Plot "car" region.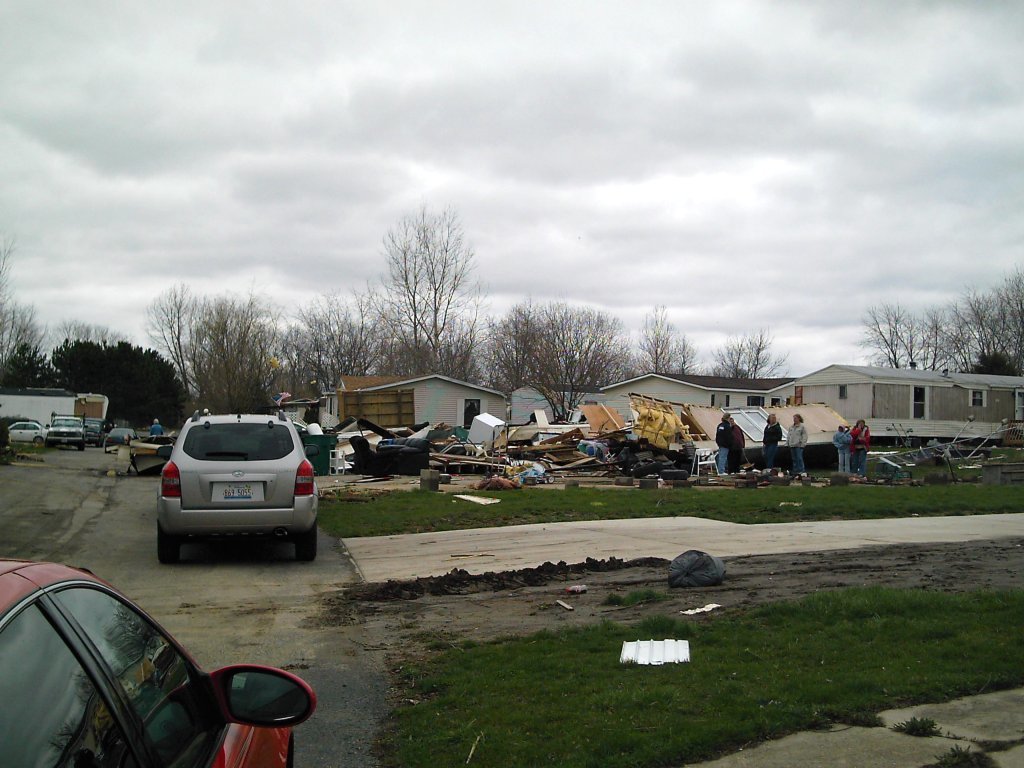
Plotted at bbox=[0, 422, 47, 442].
